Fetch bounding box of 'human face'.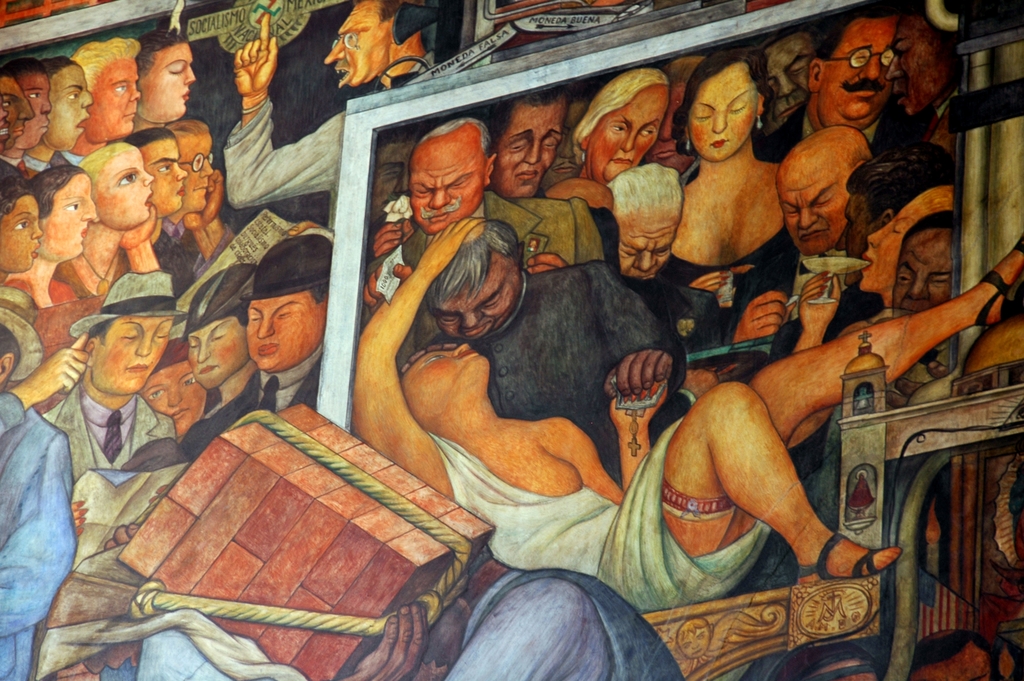
Bbox: l=832, t=191, r=872, b=284.
